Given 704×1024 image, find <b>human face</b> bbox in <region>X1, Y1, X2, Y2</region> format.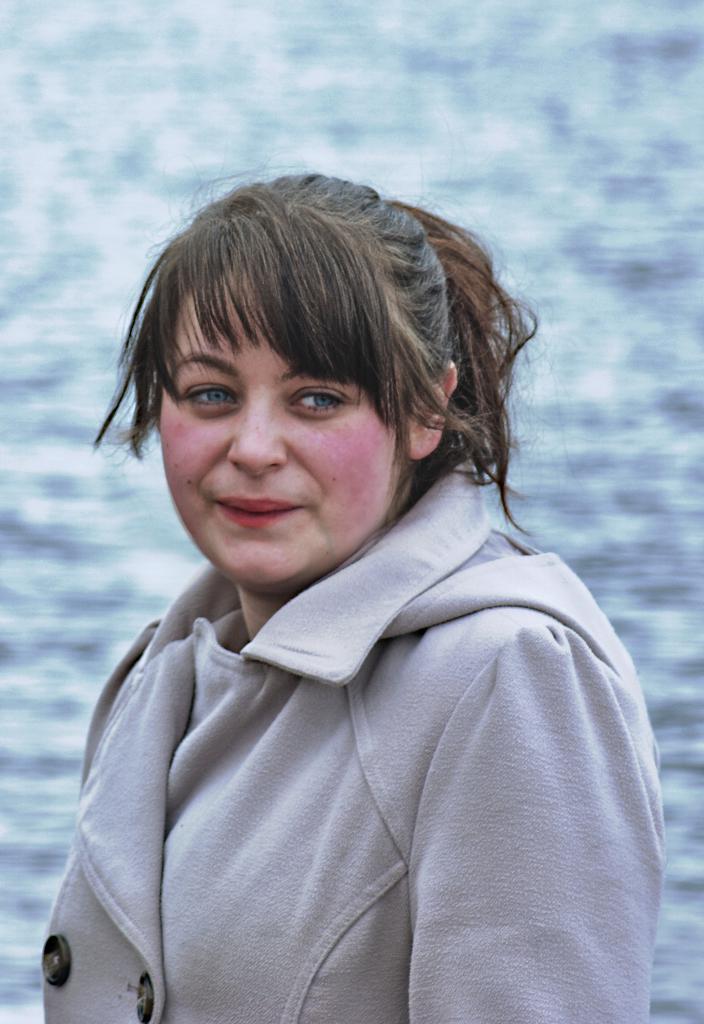
<region>160, 273, 394, 600</region>.
